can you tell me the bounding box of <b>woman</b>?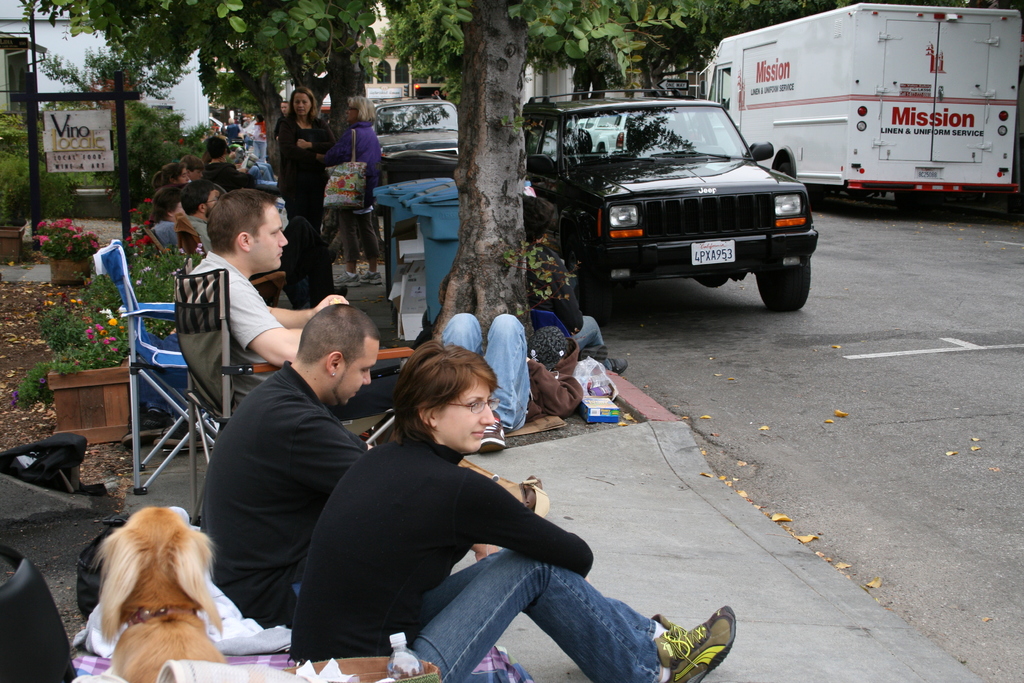
BBox(280, 84, 340, 254).
